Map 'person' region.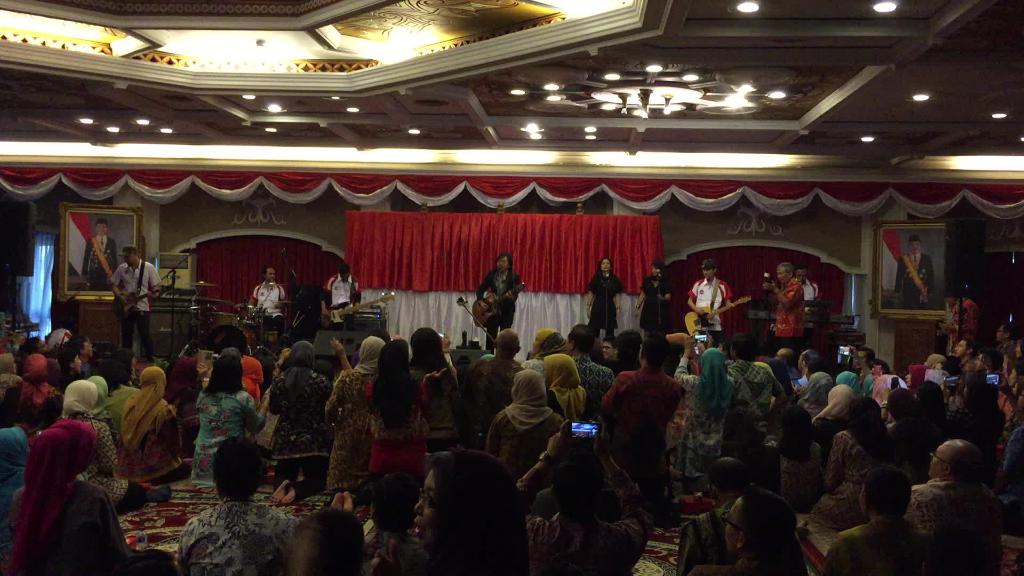
Mapped to [470,251,525,355].
